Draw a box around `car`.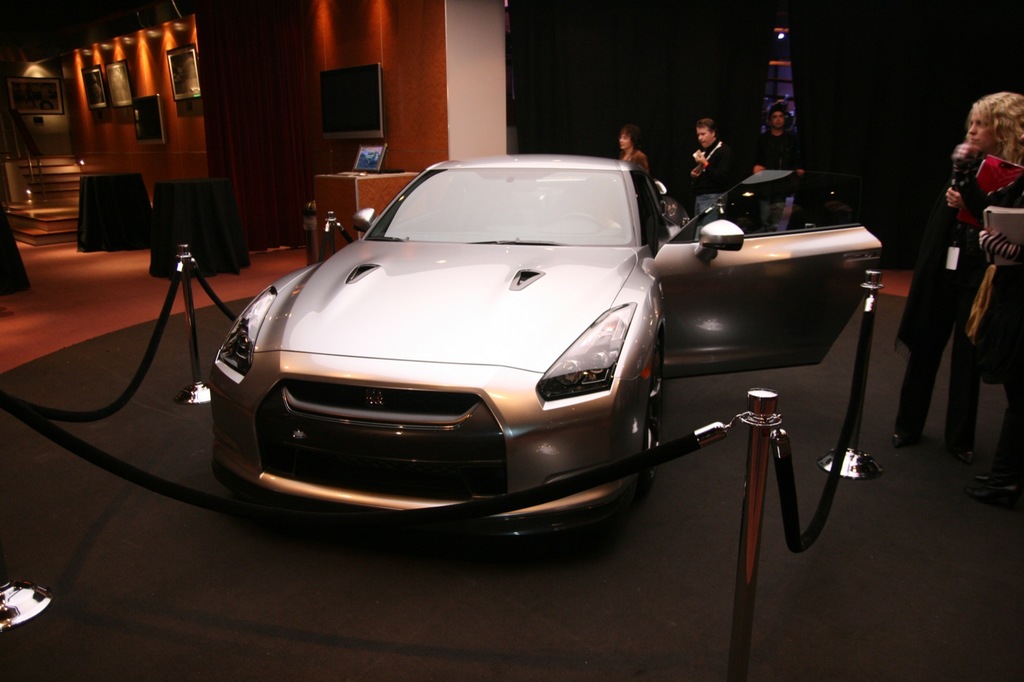
rect(209, 161, 881, 535).
